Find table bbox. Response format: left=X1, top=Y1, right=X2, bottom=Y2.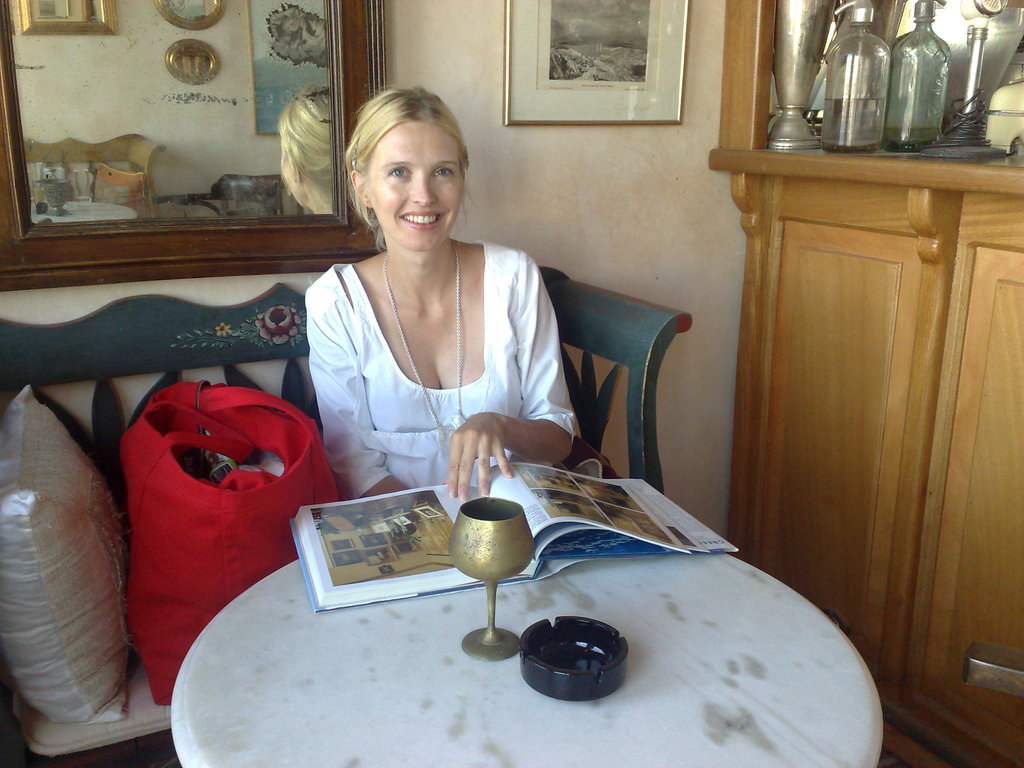
left=153, top=476, right=892, bottom=766.
